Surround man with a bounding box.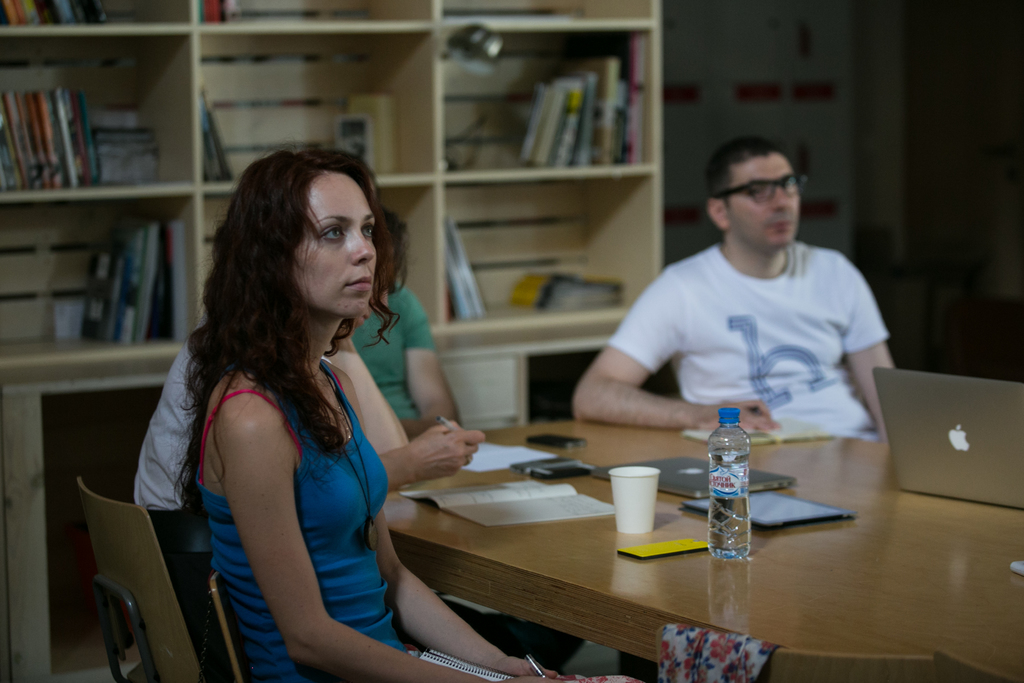
[left=577, top=145, right=918, bottom=468].
